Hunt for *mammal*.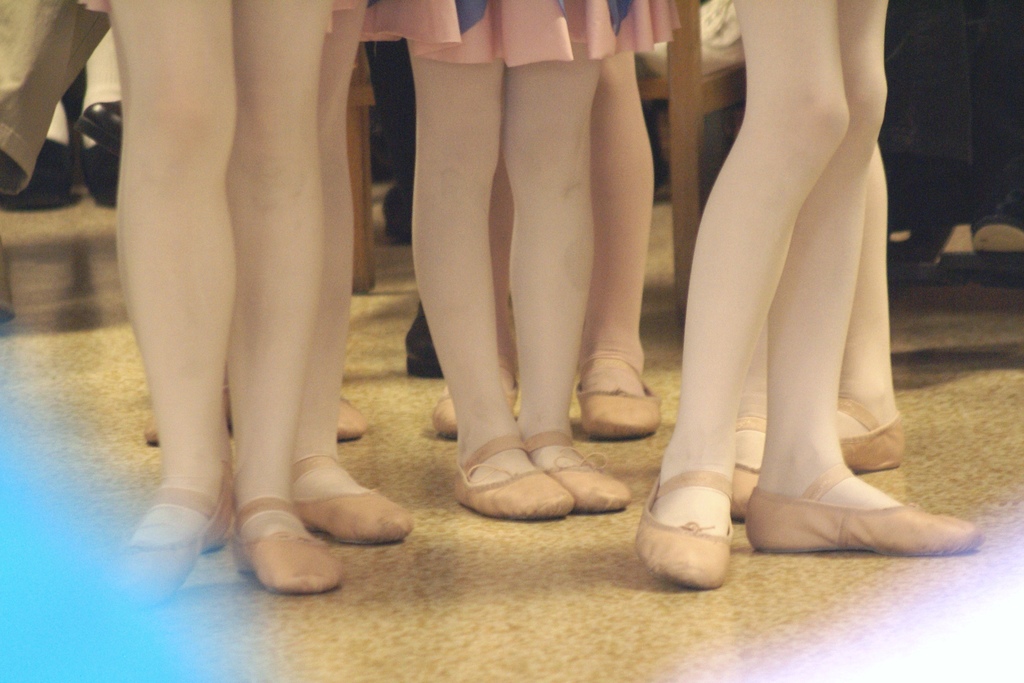
Hunted down at 0 0 115 324.
